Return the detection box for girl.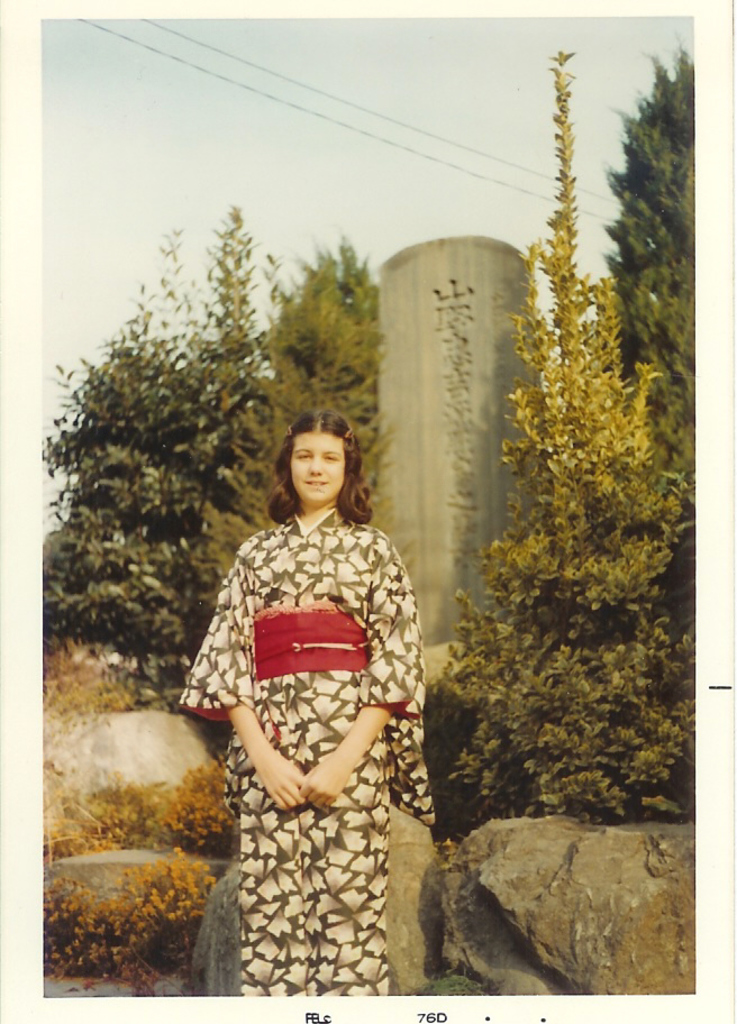
176,404,436,991.
